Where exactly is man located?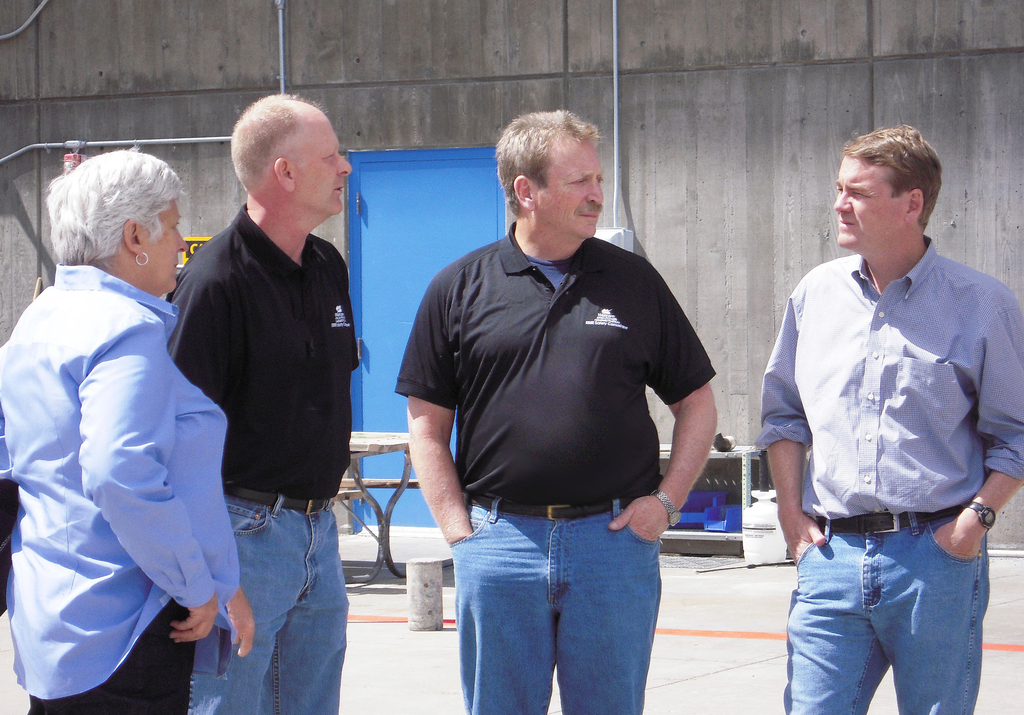
Its bounding box is 399/105/721/714.
